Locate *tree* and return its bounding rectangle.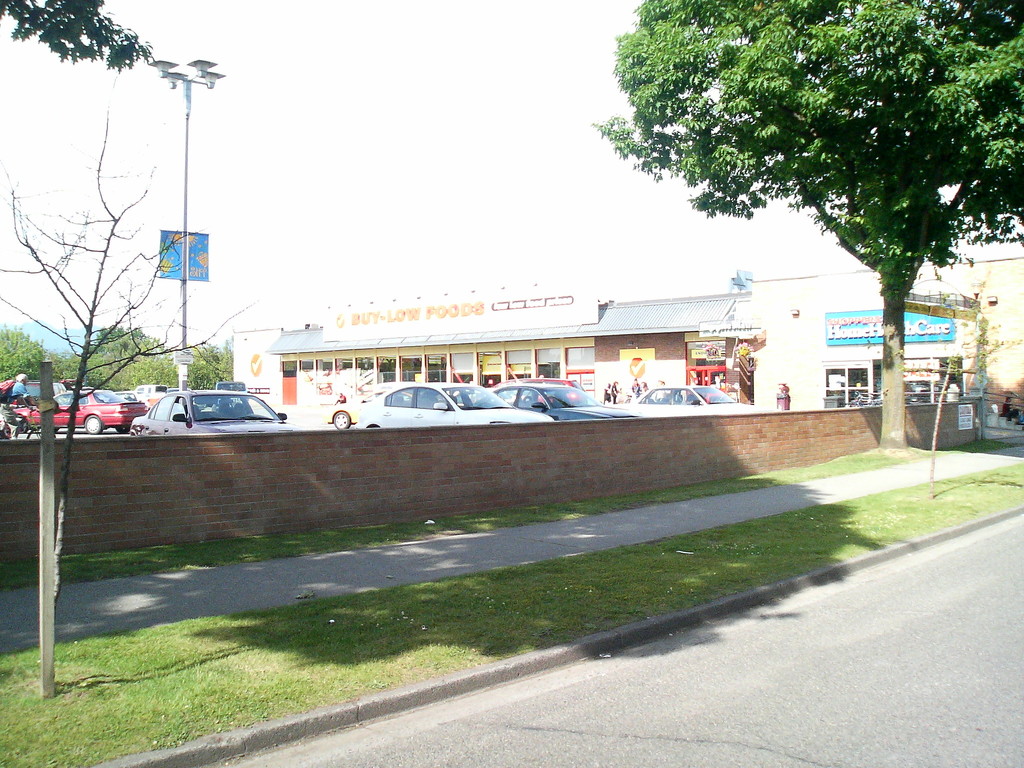
(0, 323, 61, 404).
